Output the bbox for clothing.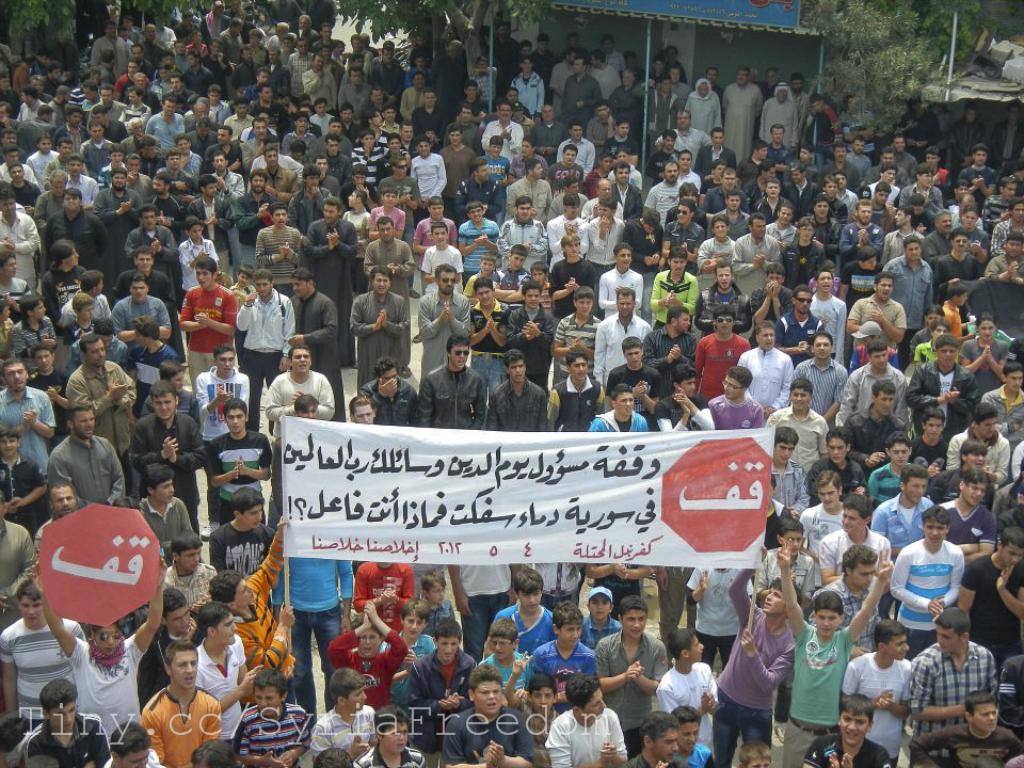
<bbox>243, 291, 301, 420</bbox>.
